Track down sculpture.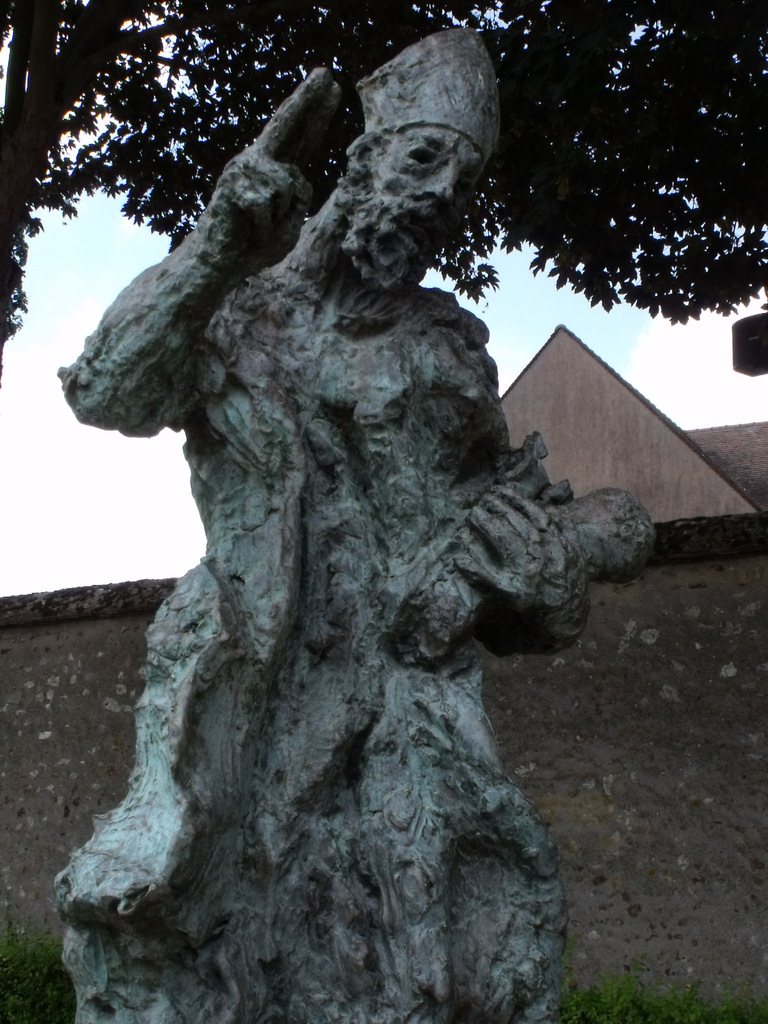
Tracked to crop(36, 24, 662, 1006).
